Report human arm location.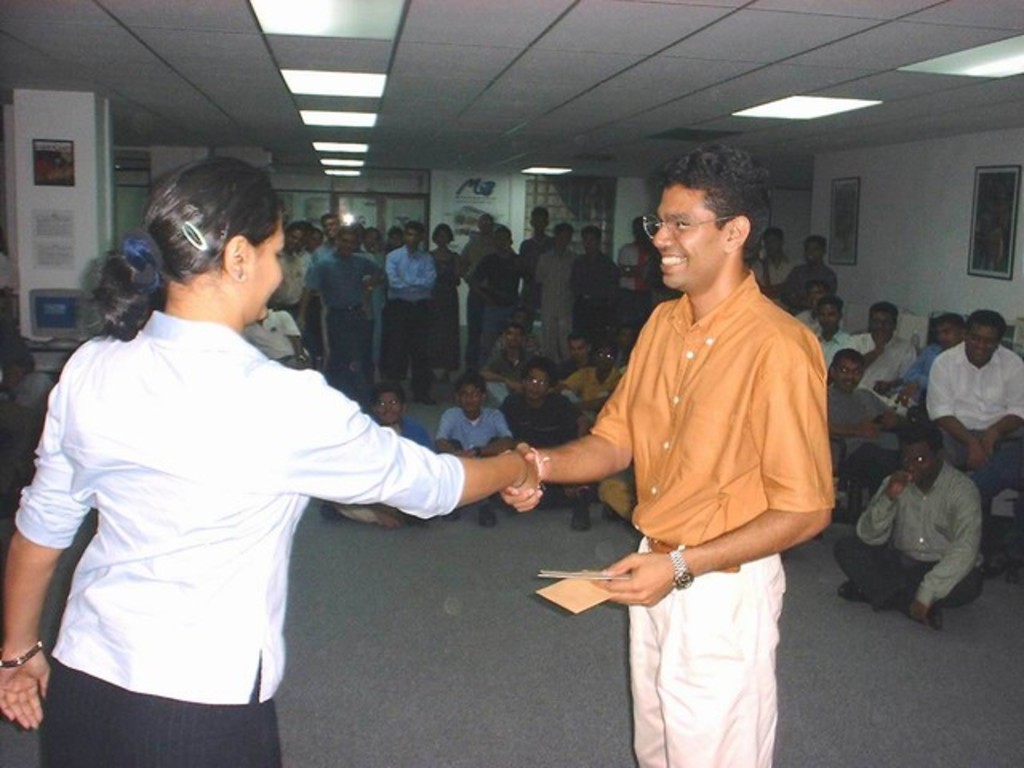
Report: {"left": 595, "top": 342, "right": 830, "bottom": 608}.
